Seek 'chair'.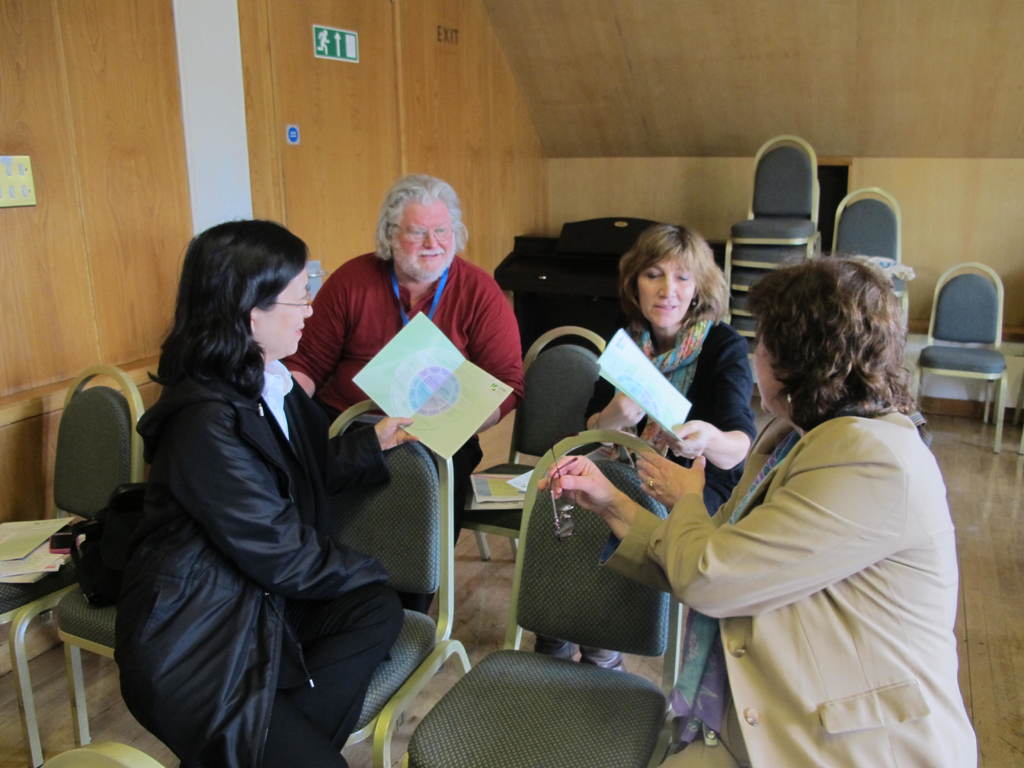
x1=909 y1=261 x2=1010 y2=456.
